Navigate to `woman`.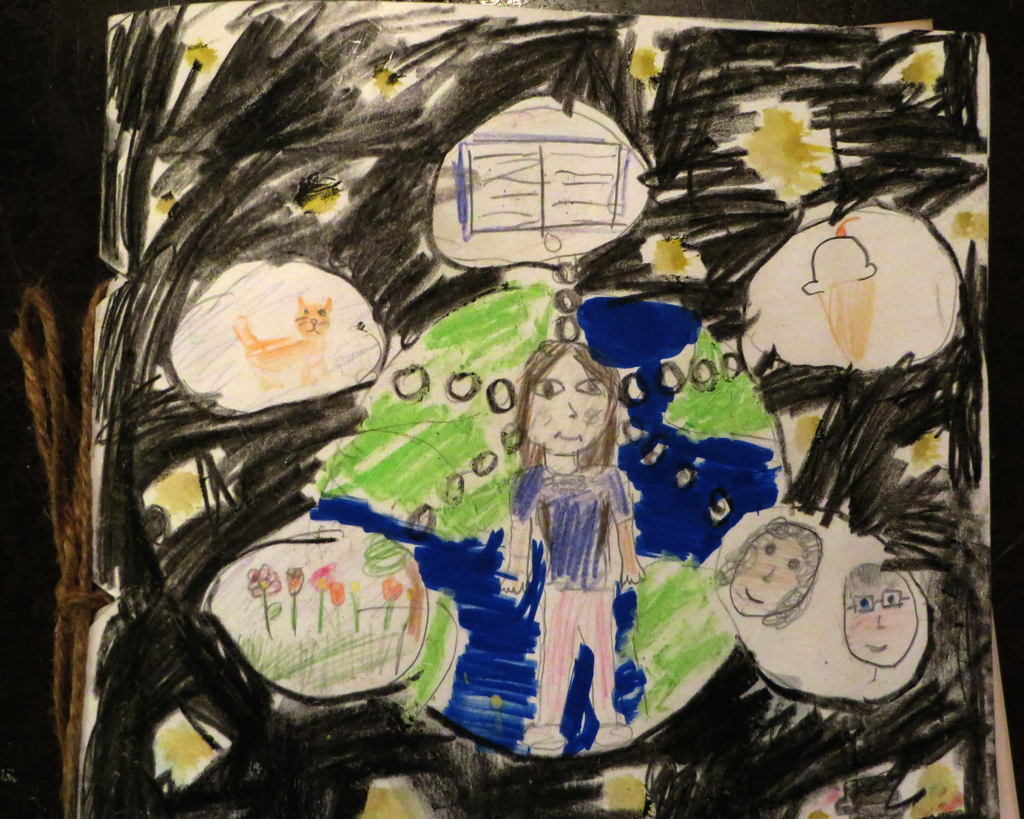
Navigation target: box(495, 335, 639, 755).
